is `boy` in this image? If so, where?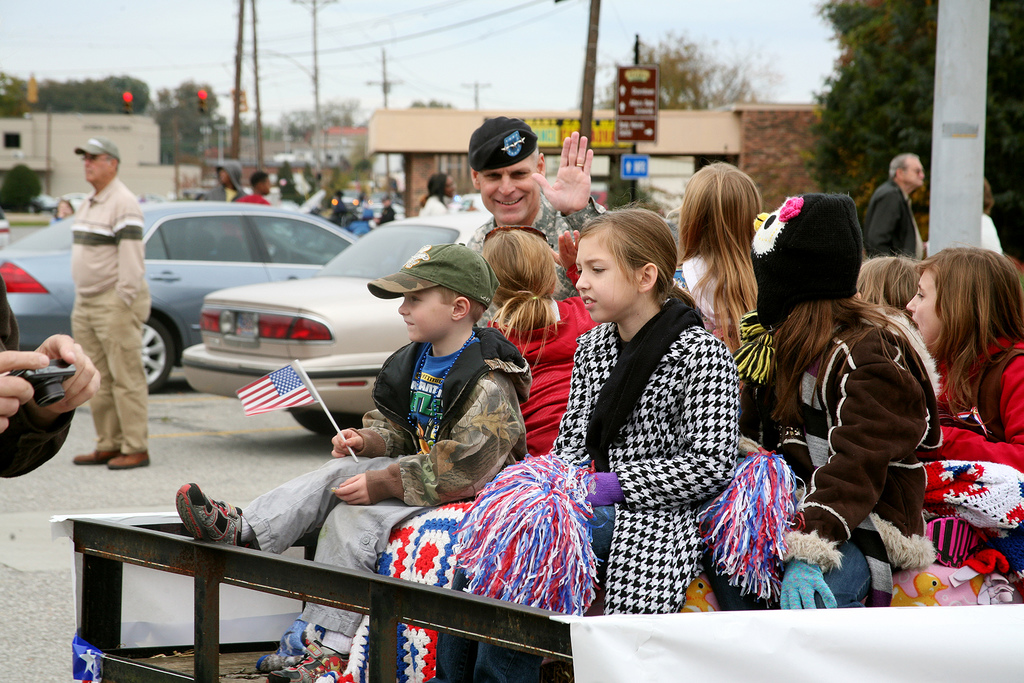
Yes, at box=[168, 238, 527, 664].
